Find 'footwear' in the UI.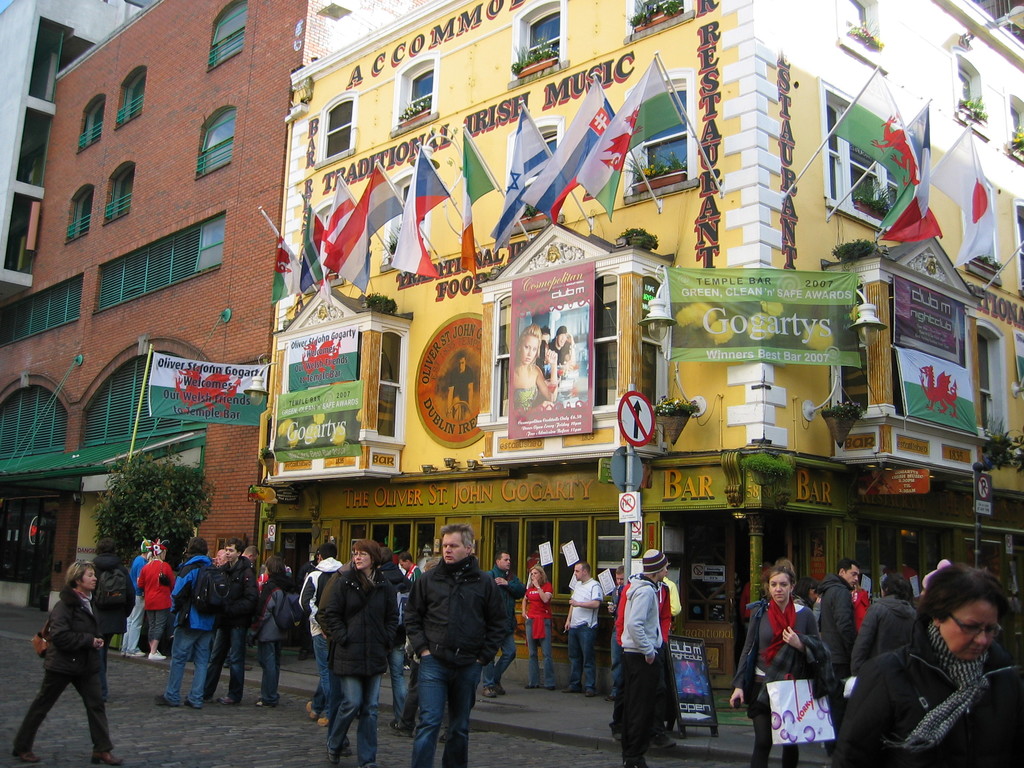
UI element at [625, 760, 648, 767].
